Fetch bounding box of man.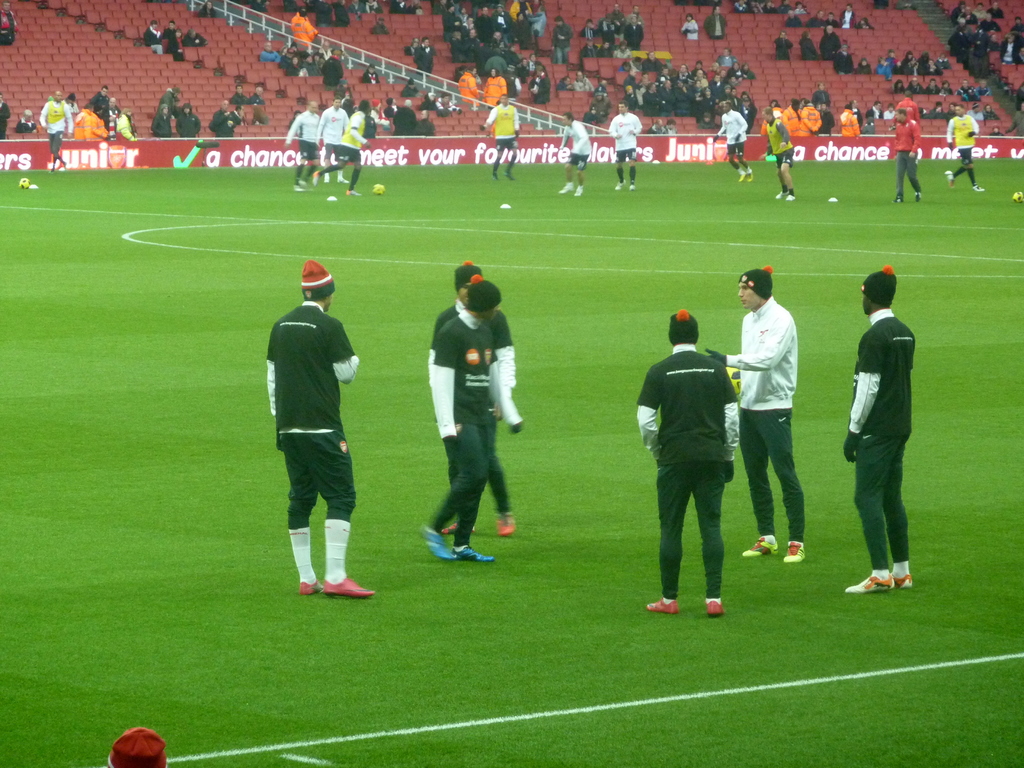
Bbox: 708/101/753/183.
